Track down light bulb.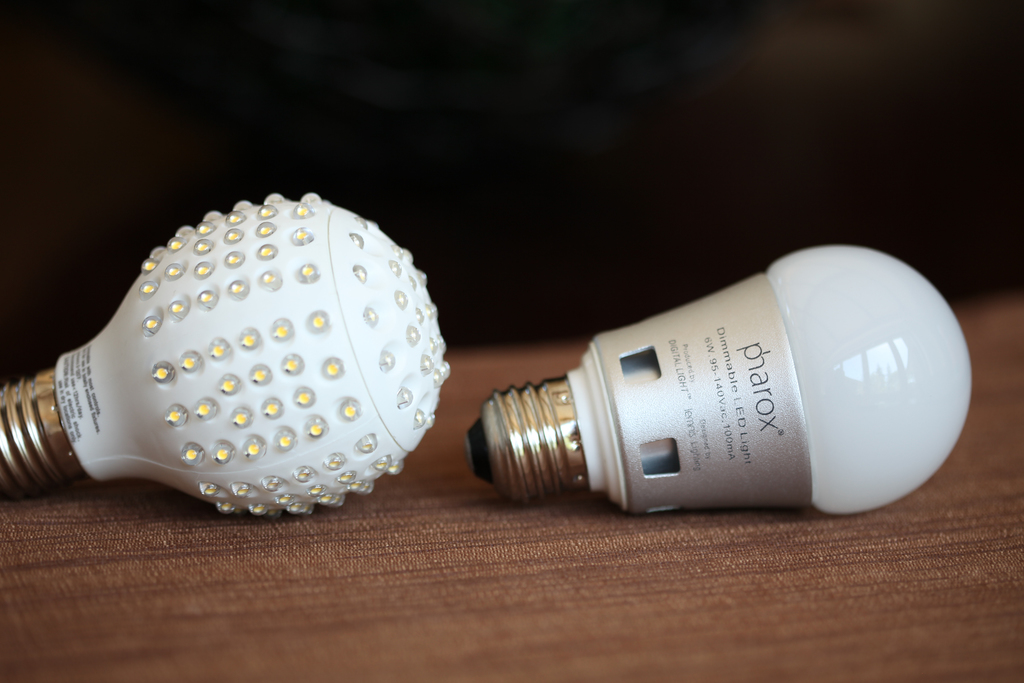
Tracked to {"x1": 0, "y1": 190, "x2": 451, "y2": 521}.
